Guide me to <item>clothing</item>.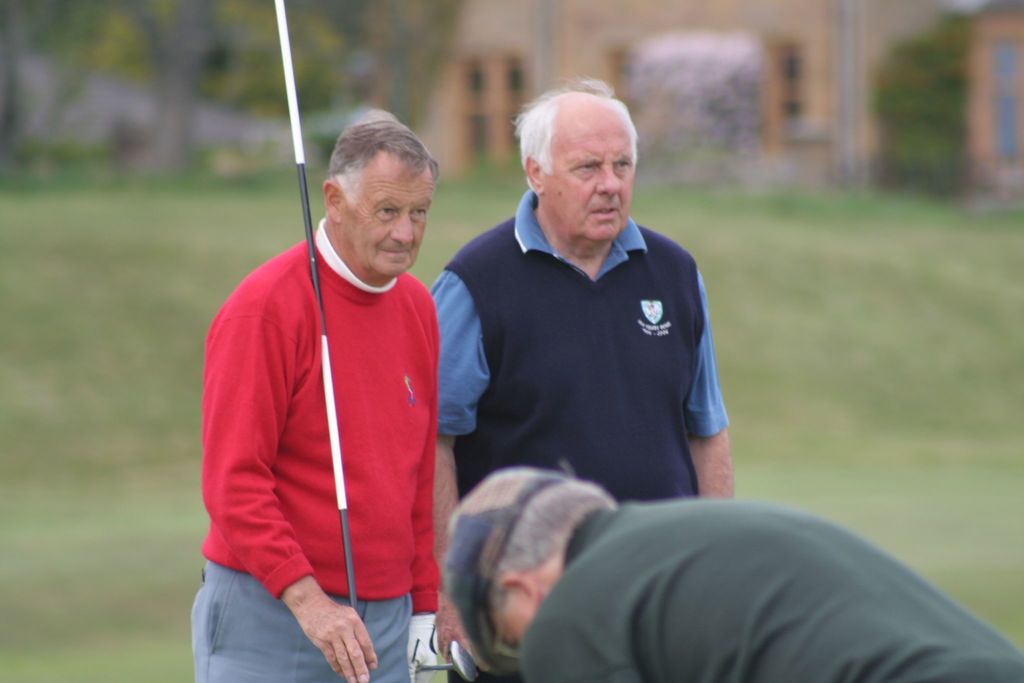
Guidance: [433, 194, 735, 682].
